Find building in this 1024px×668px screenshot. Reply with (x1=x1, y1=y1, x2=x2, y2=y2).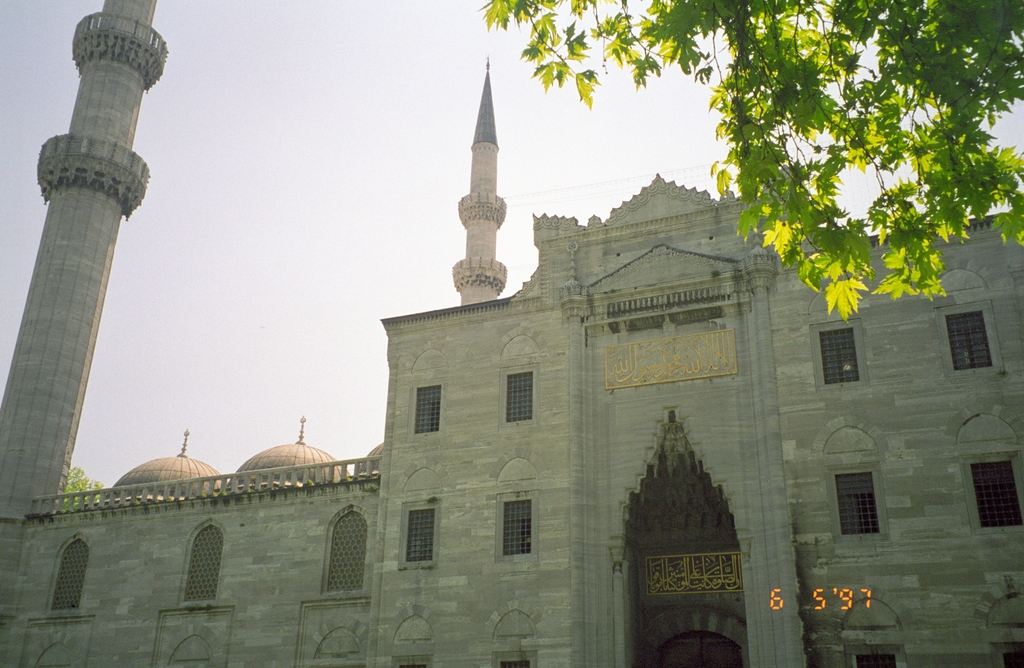
(x1=0, y1=0, x2=1023, y2=667).
